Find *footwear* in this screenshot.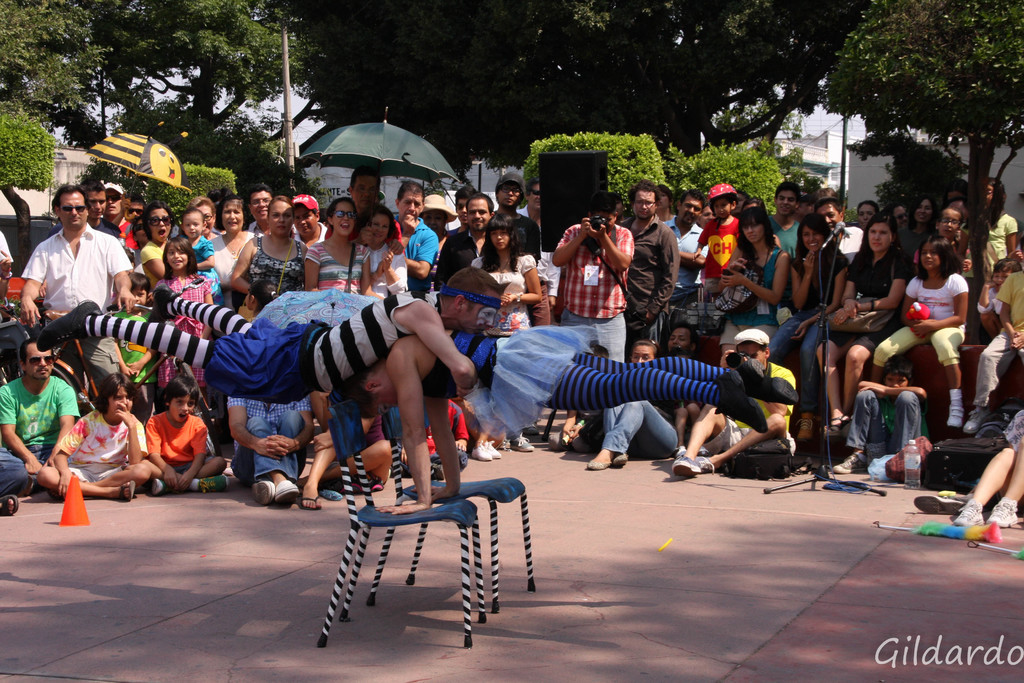
The bounding box for *footwear* is [x1=945, y1=404, x2=965, y2=427].
